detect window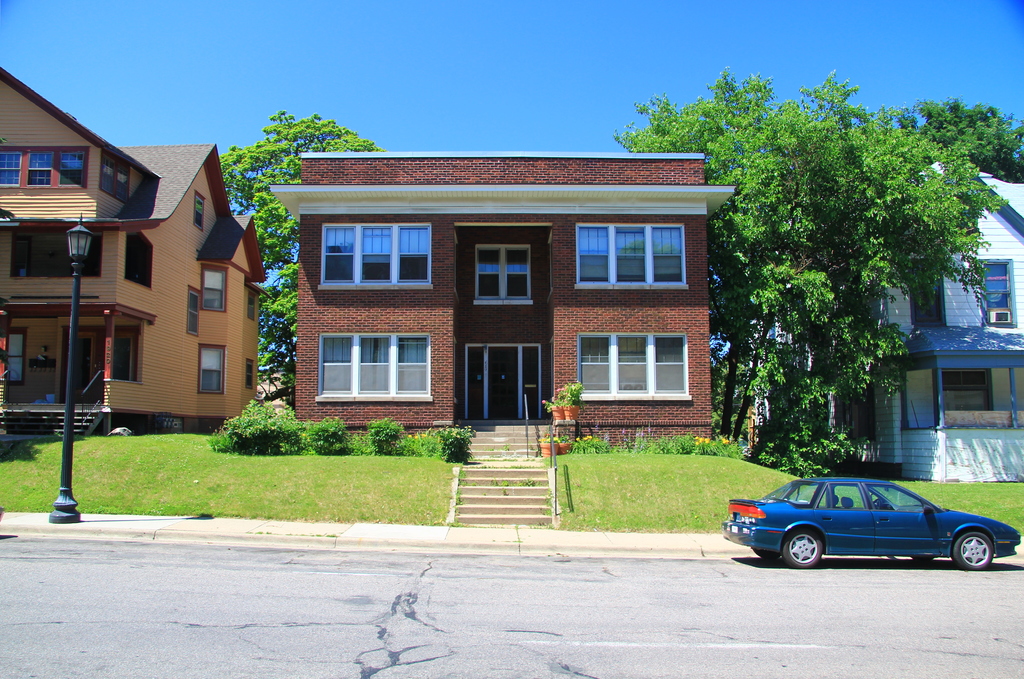
8 330 26 383
